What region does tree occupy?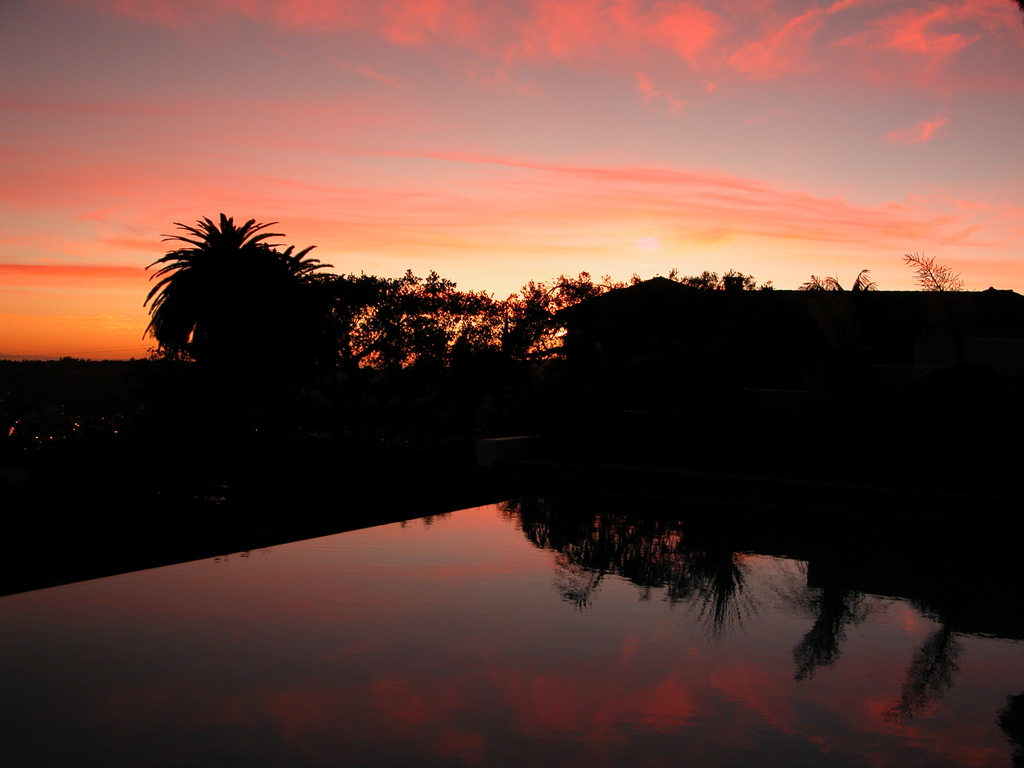
(306,249,380,396).
